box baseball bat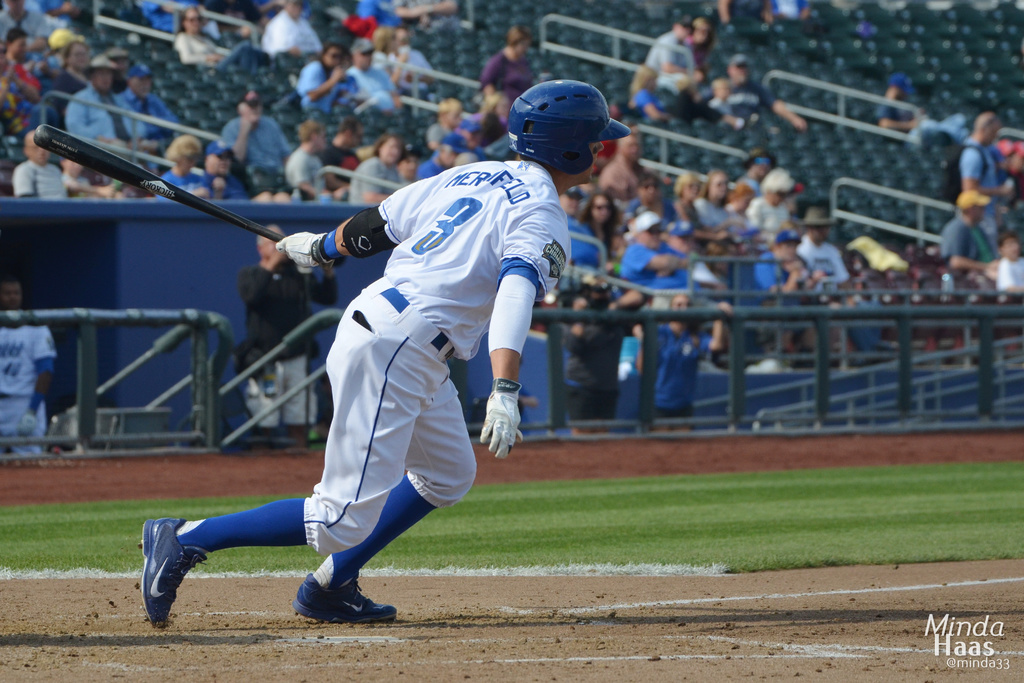
34:121:286:242
